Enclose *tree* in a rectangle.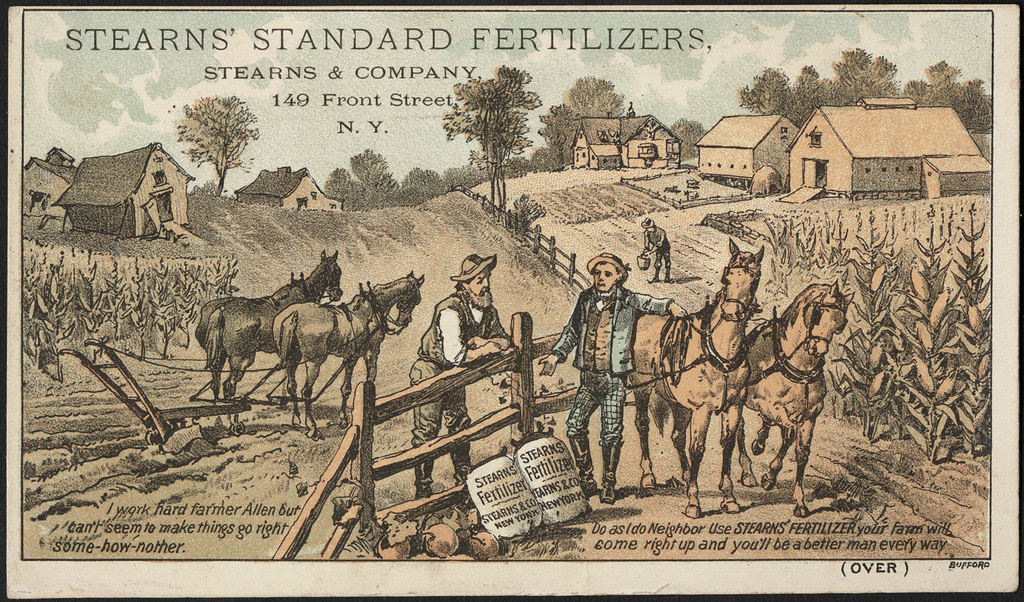
bbox=[175, 104, 252, 205].
